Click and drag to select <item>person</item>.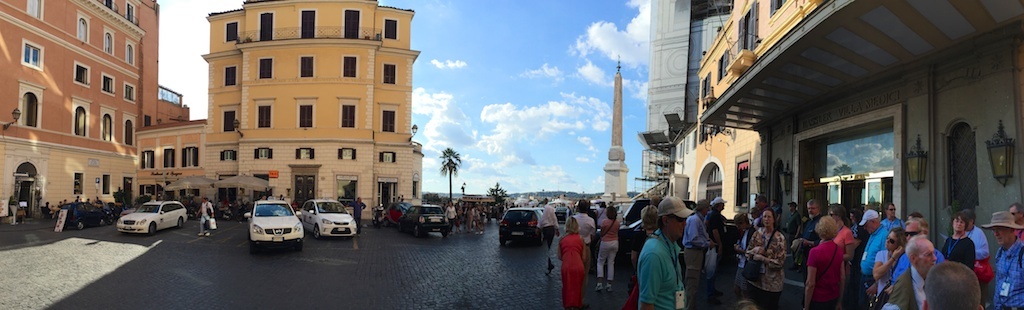
Selection: rect(802, 215, 845, 309).
